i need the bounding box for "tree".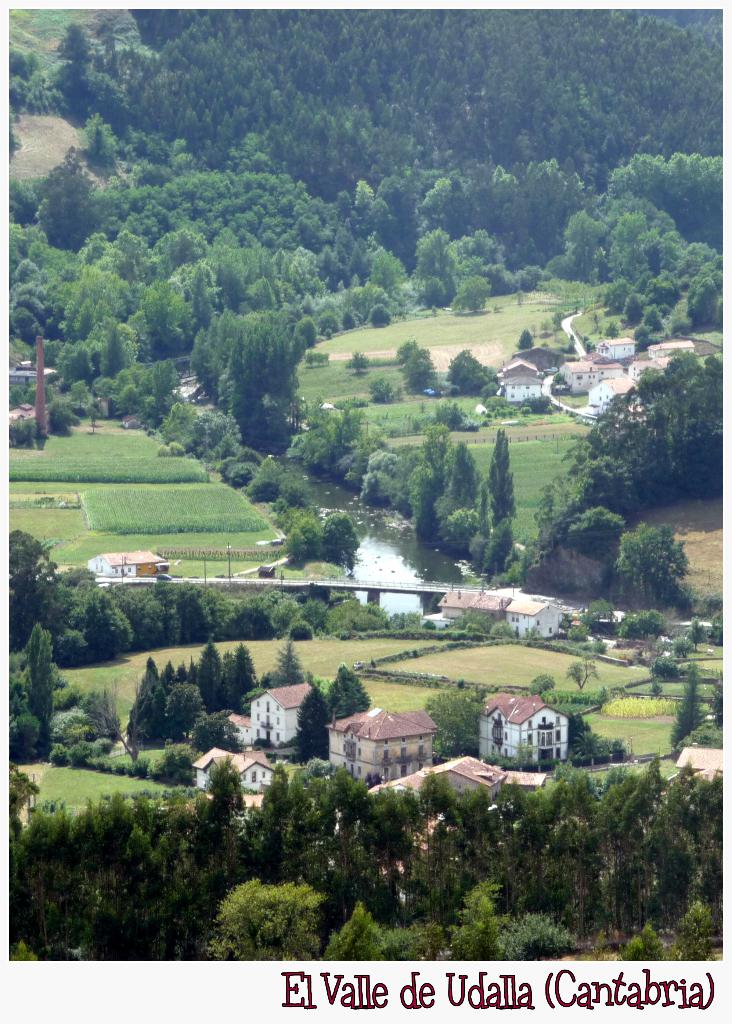
Here it is: 524, 393, 548, 419.
